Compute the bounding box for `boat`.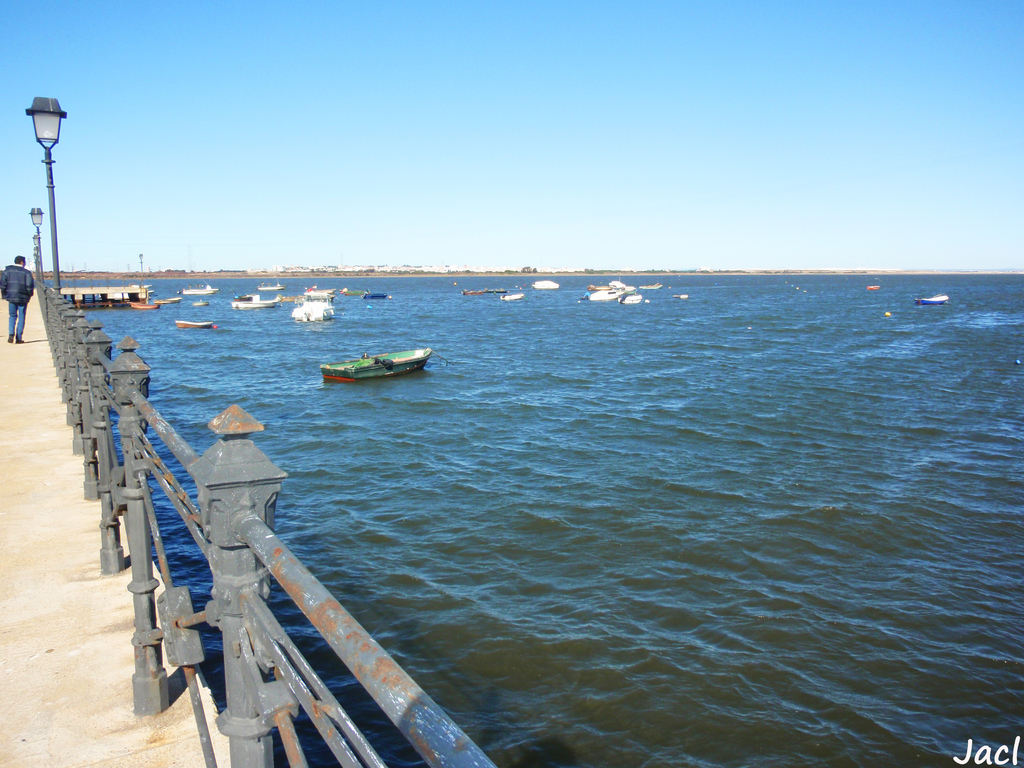
pyautogui.locateOnScreen(307, 288, 337, 304).
